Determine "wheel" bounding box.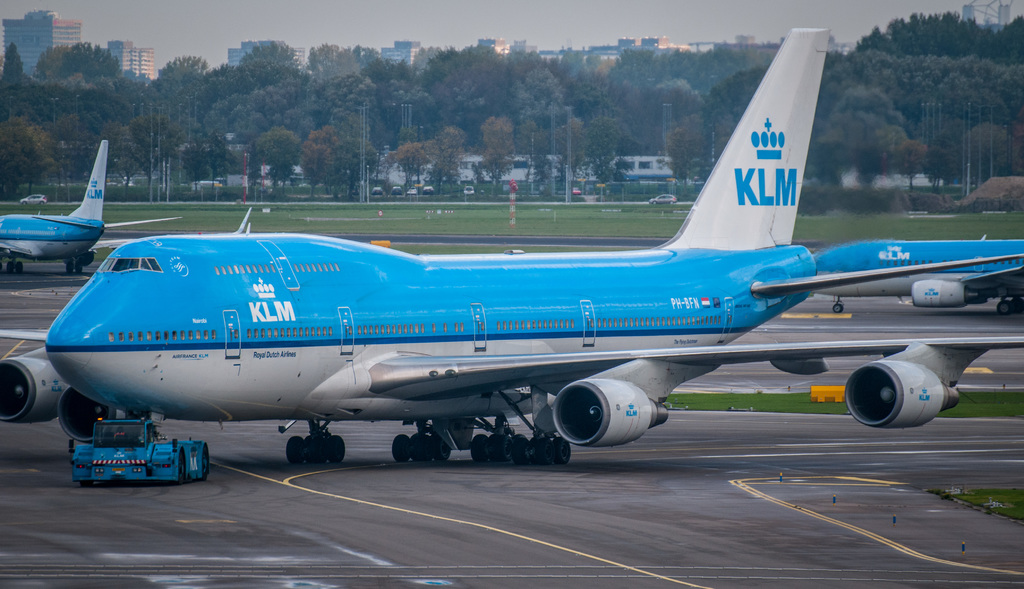
Determined: pyautogui.locateOnScreen(315, 438, 326, 464).
